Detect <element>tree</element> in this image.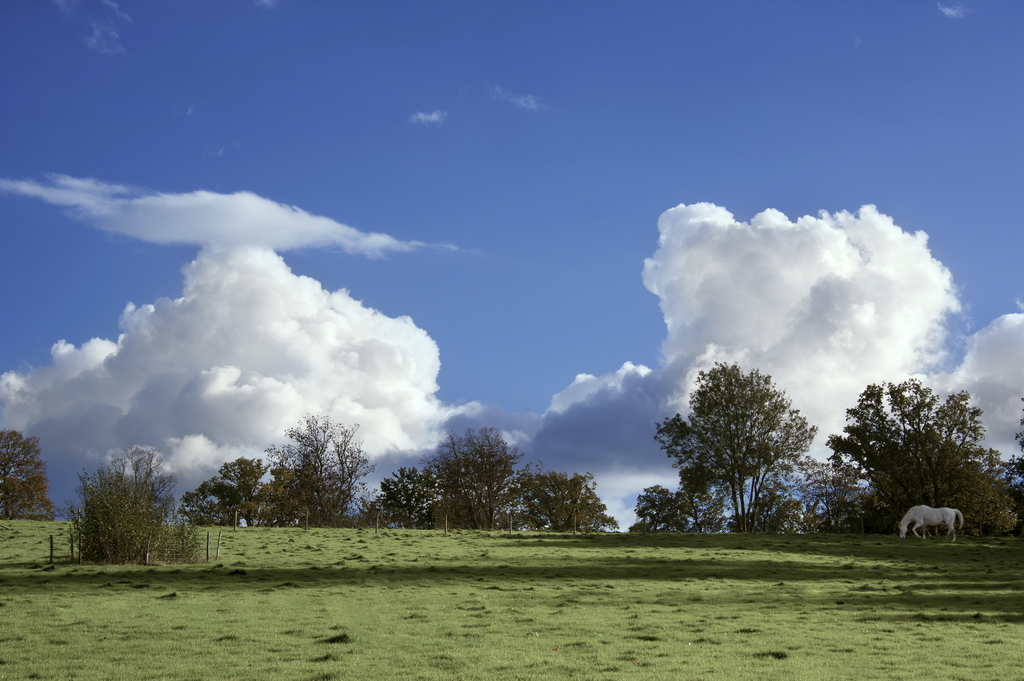
Detection: 62, 448, 206, 569.
